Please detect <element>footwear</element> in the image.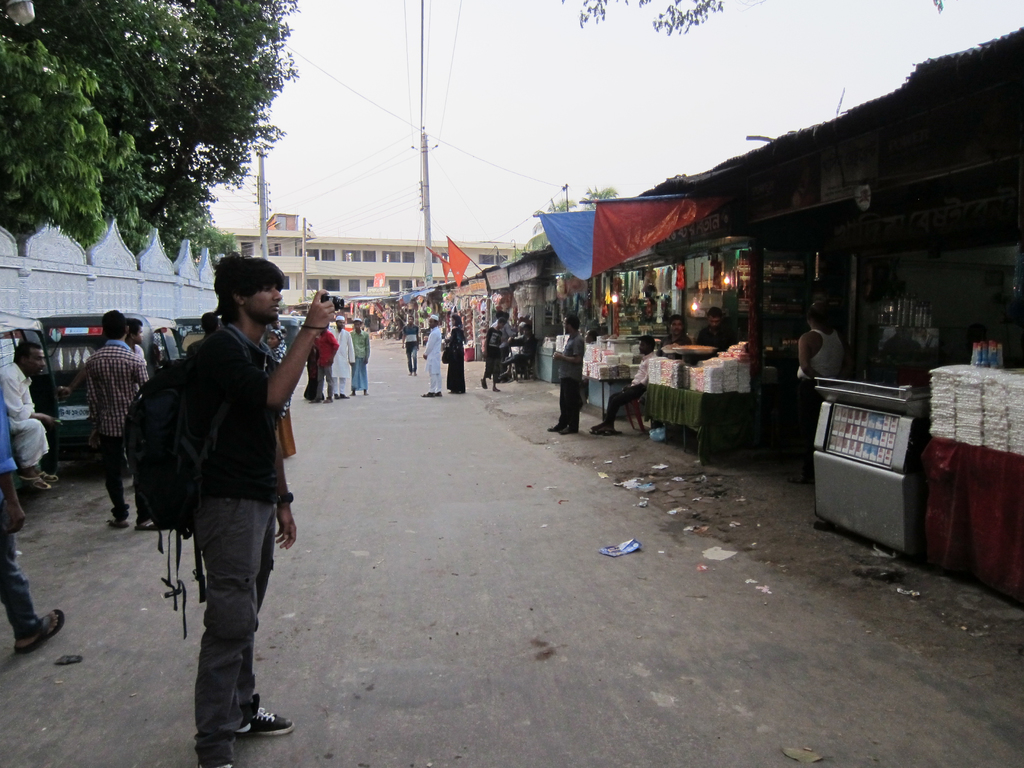
x1=365, y1=392, x2=368, y2=395.
